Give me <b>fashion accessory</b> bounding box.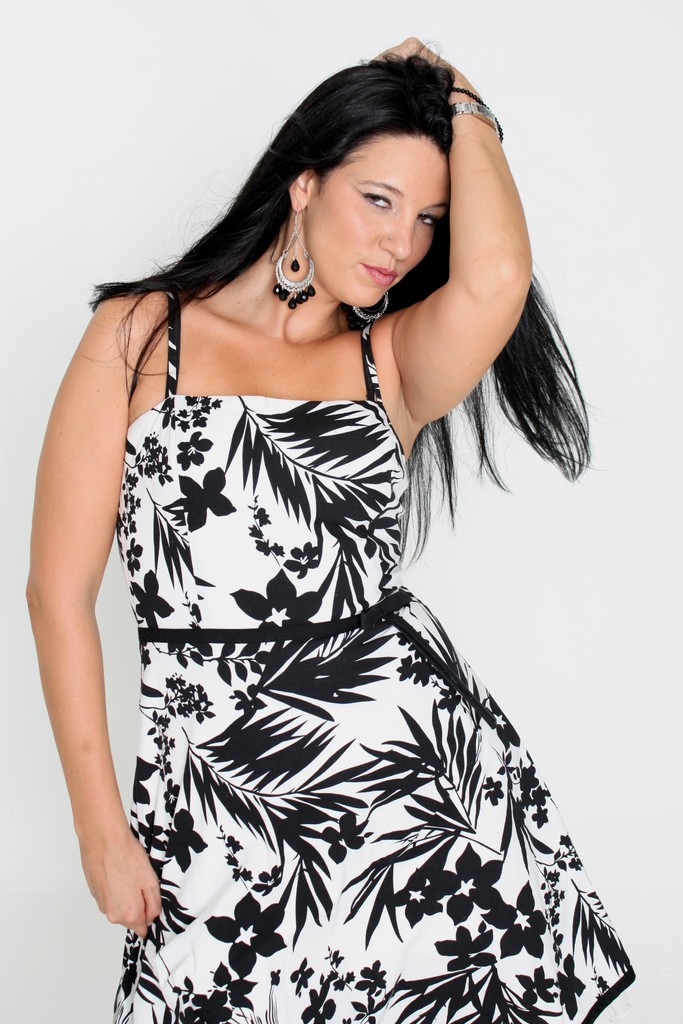
detection(347, 291, 389, 321).
